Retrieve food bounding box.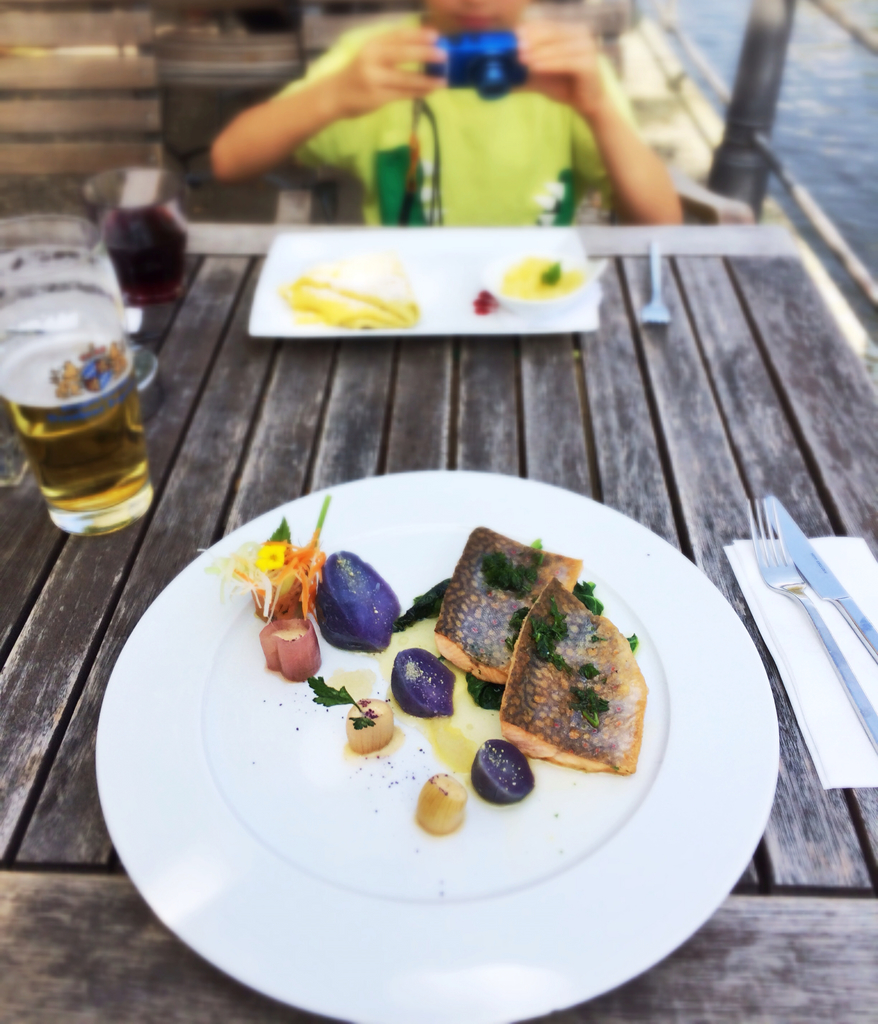
Bounding box: 494:257:587:316.
